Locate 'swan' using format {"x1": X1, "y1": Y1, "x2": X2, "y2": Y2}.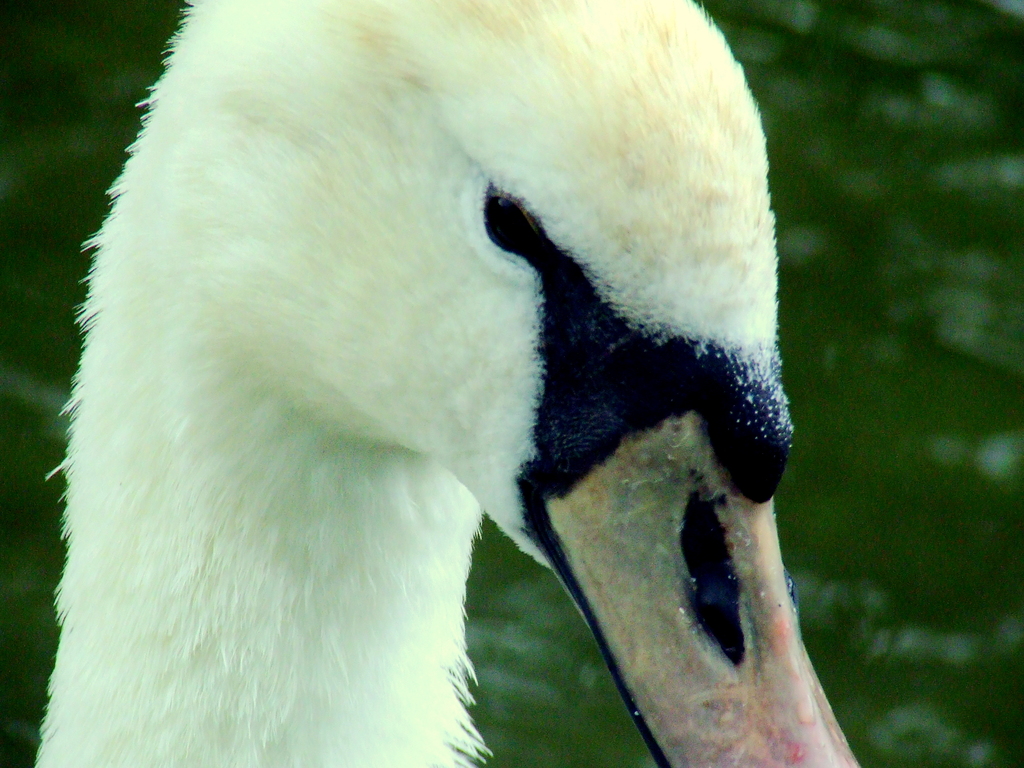
{"x1": 0, "y1": 21, "x2": 909, "y2": 767}.
